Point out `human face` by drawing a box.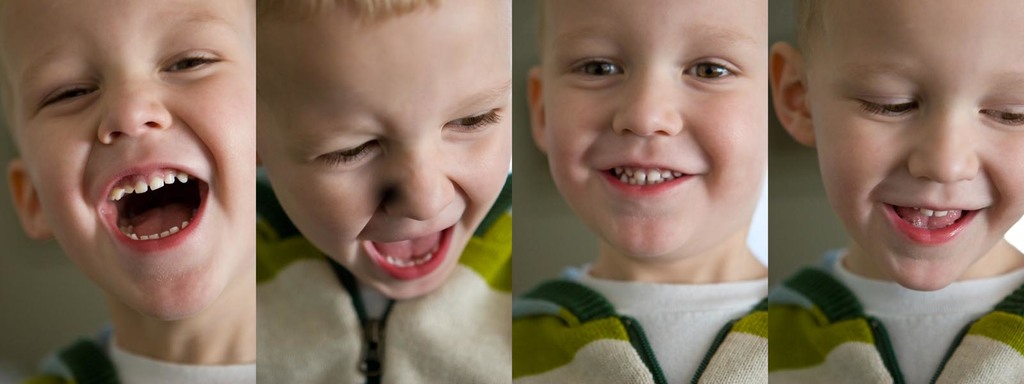
bbox=(6, 0, 256, 326).
